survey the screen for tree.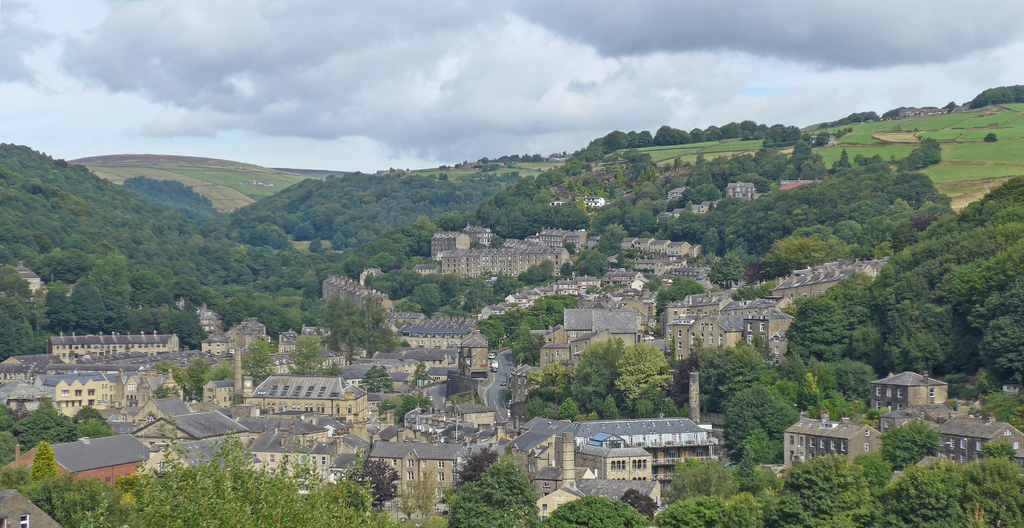
Survey found: <box>536,422,1009,527</box>.
